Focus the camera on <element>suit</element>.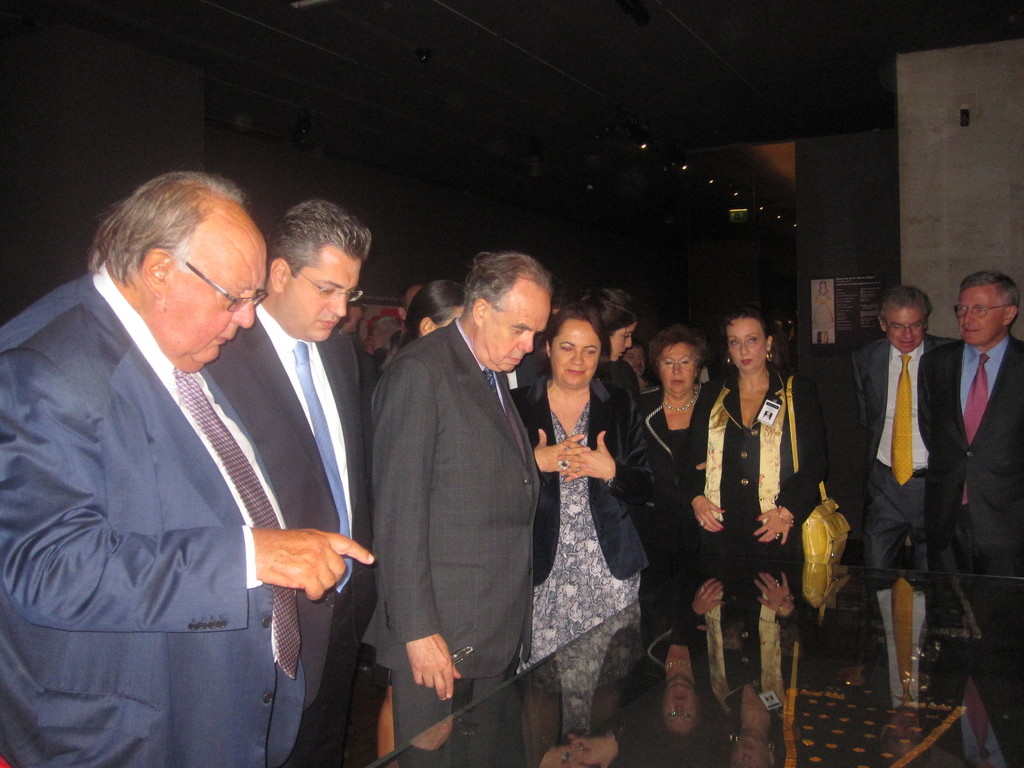
Focus region: pyautogui.locateOnScreen(921, 327, 1023, 577).
